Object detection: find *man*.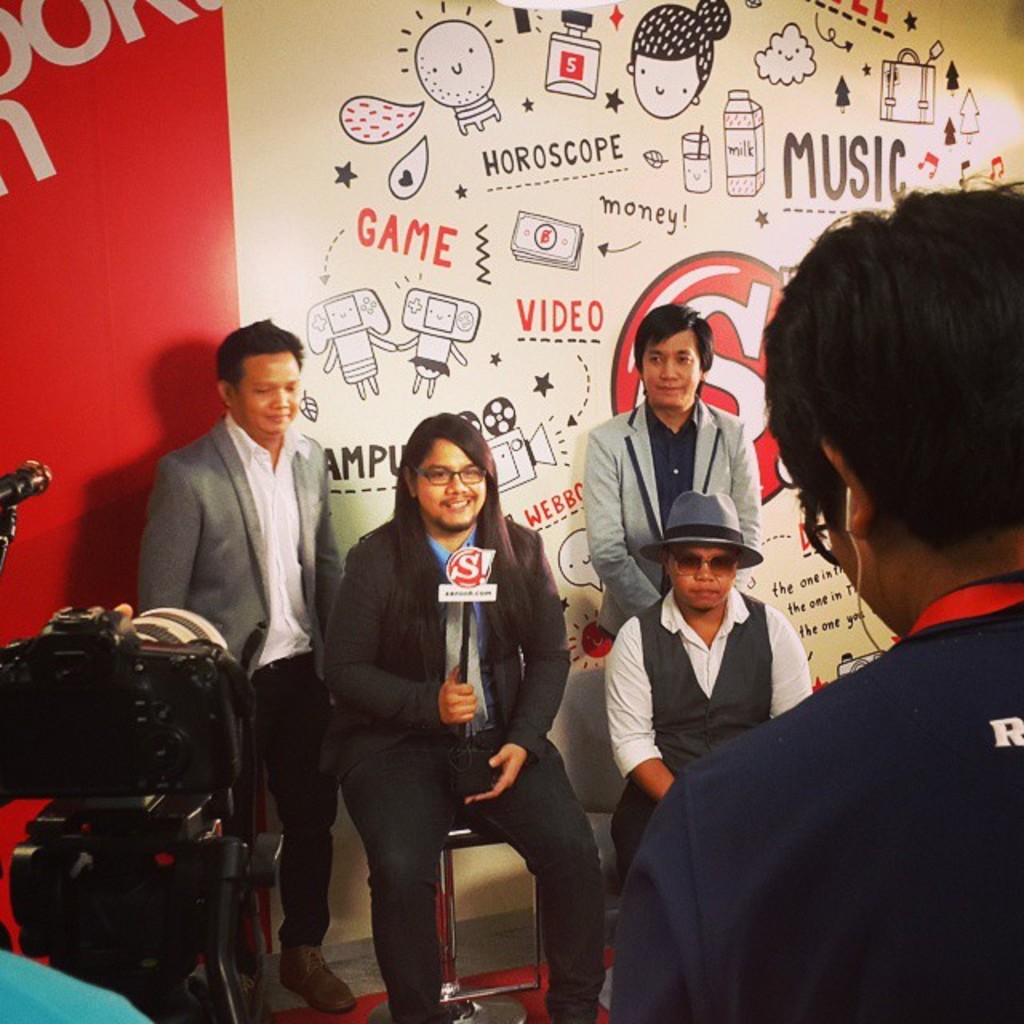
Rect(570, 302, 765, 645).
